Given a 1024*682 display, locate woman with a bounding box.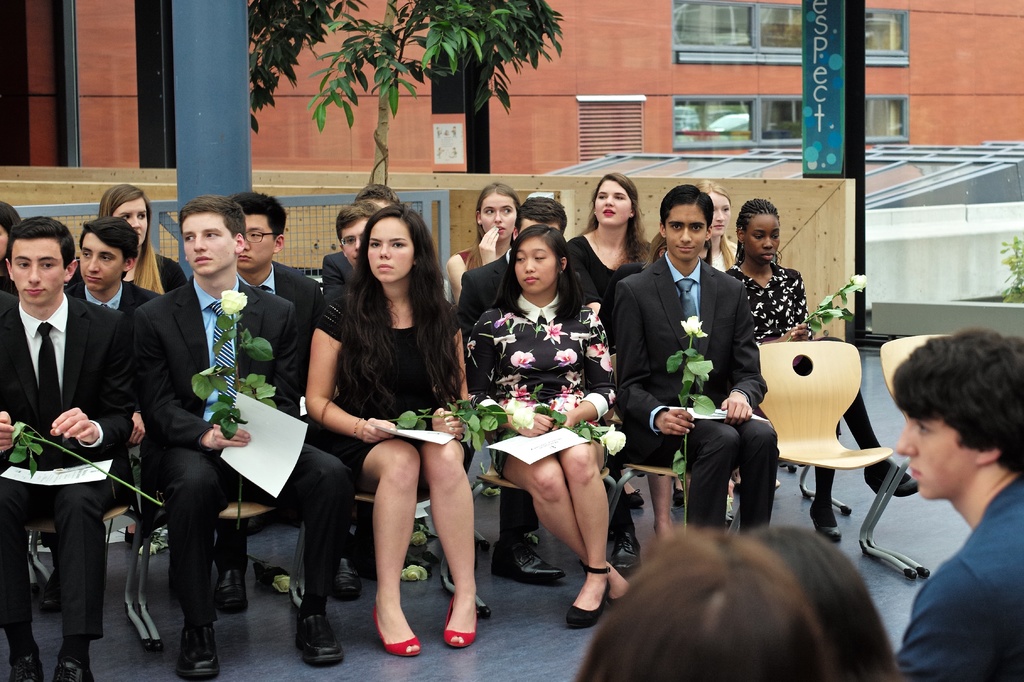
Located: {"x1": 446, "y1": 183, "x2": 522, "y2": 502}.
